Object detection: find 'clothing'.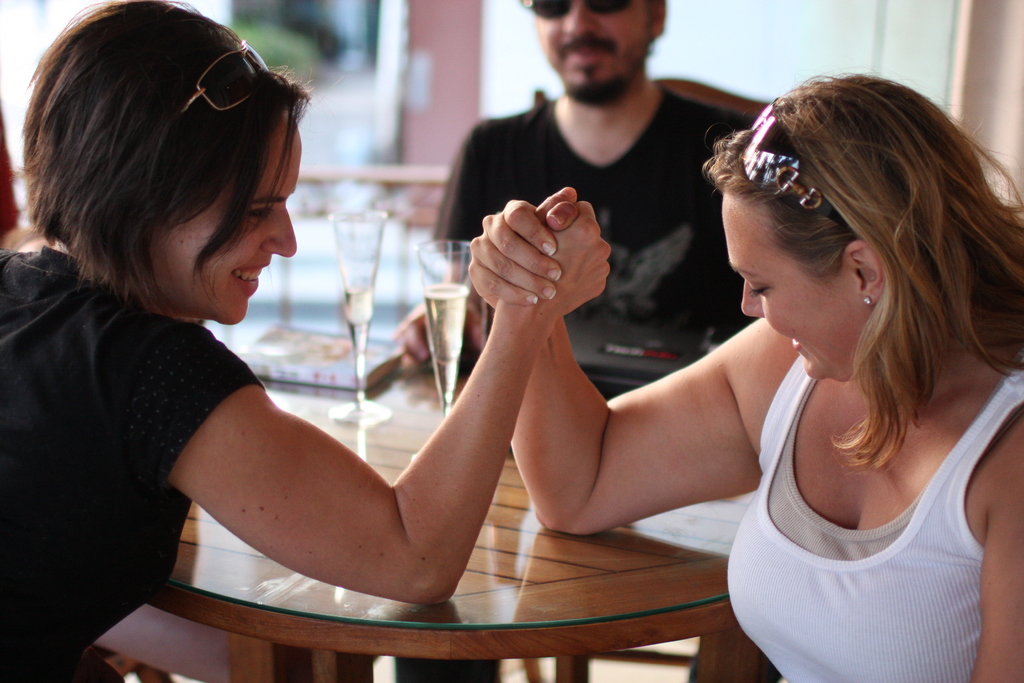
BBox(718, 350, 1023, 682).
